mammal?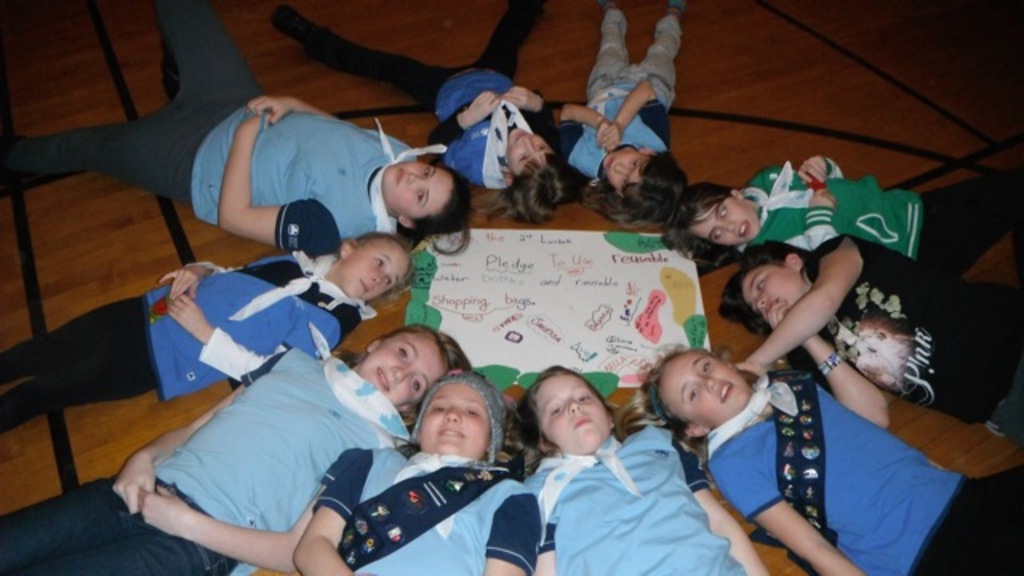
bbox=(571, 0, 694, 216)
